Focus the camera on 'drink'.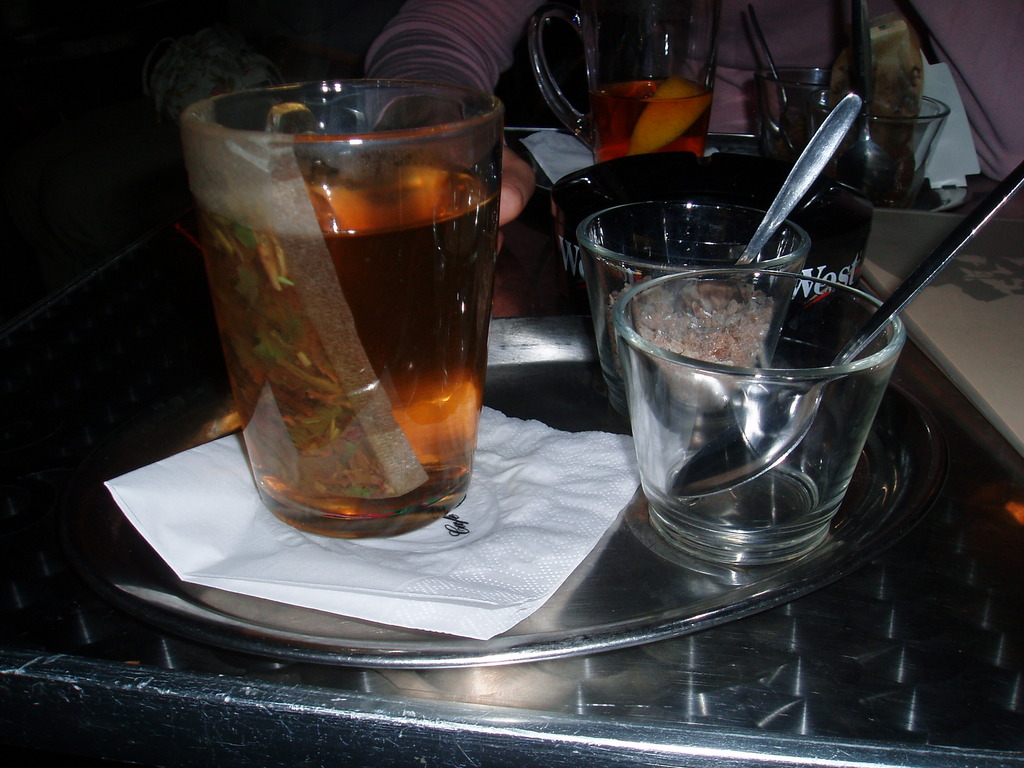
Focus region: {"x1": 184, "y1": 158, "x2": 505, "y2": 526}.
